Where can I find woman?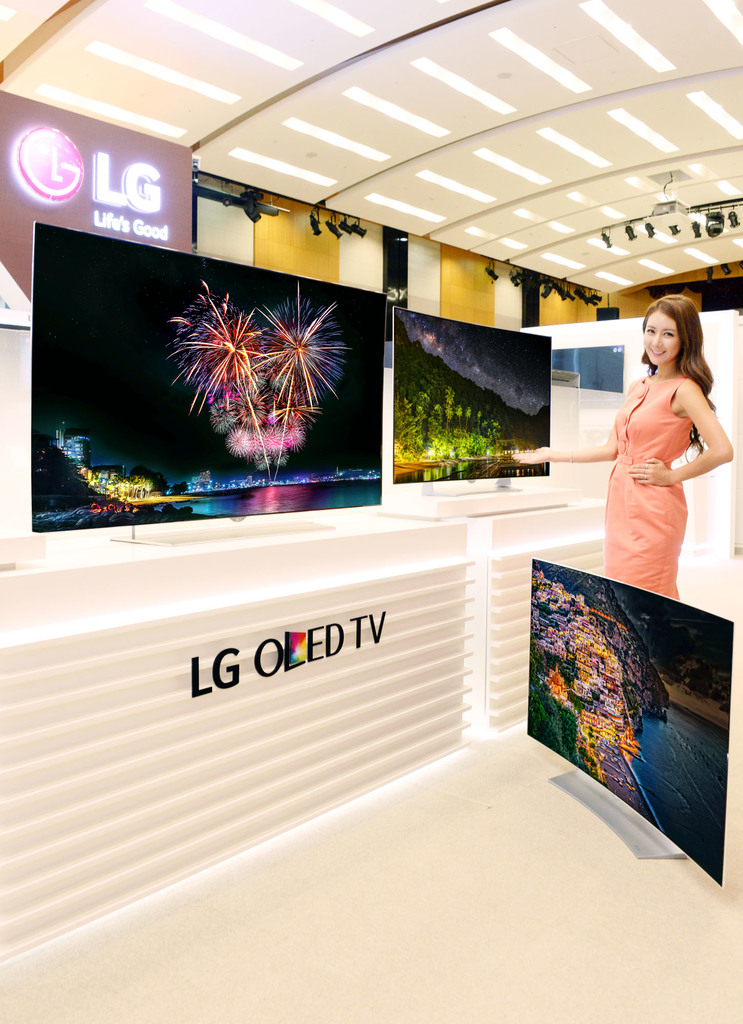
You can find it at [574,293,726,612].
